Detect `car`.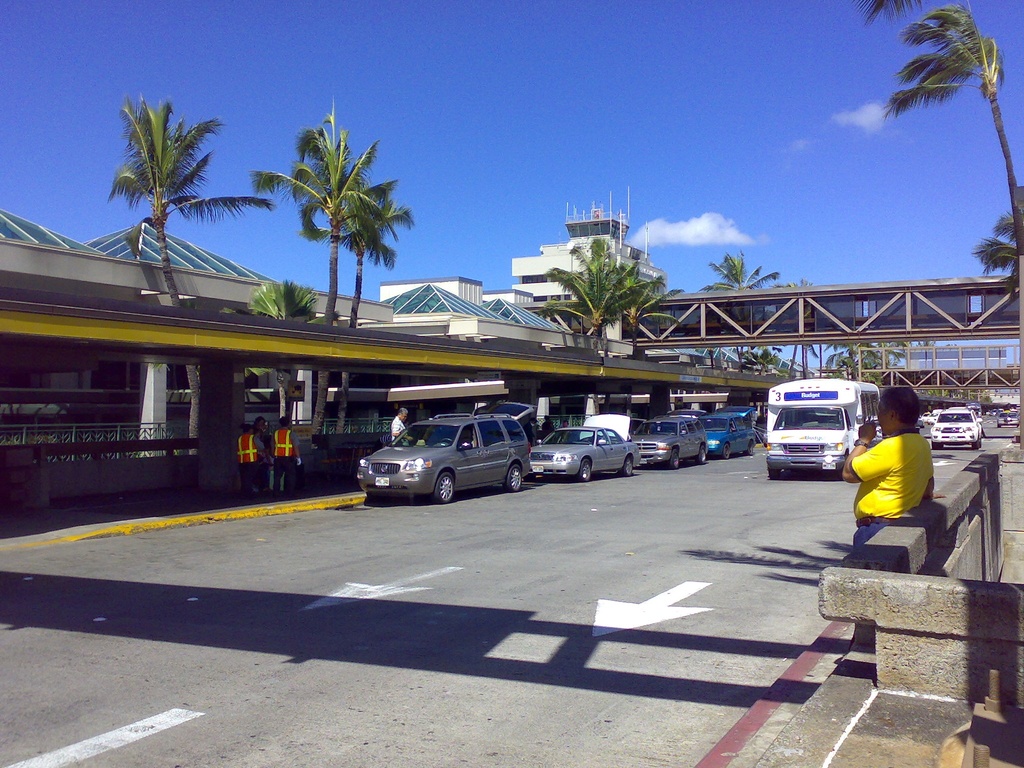
Detected at select_region(355, 412, 531, 504).
